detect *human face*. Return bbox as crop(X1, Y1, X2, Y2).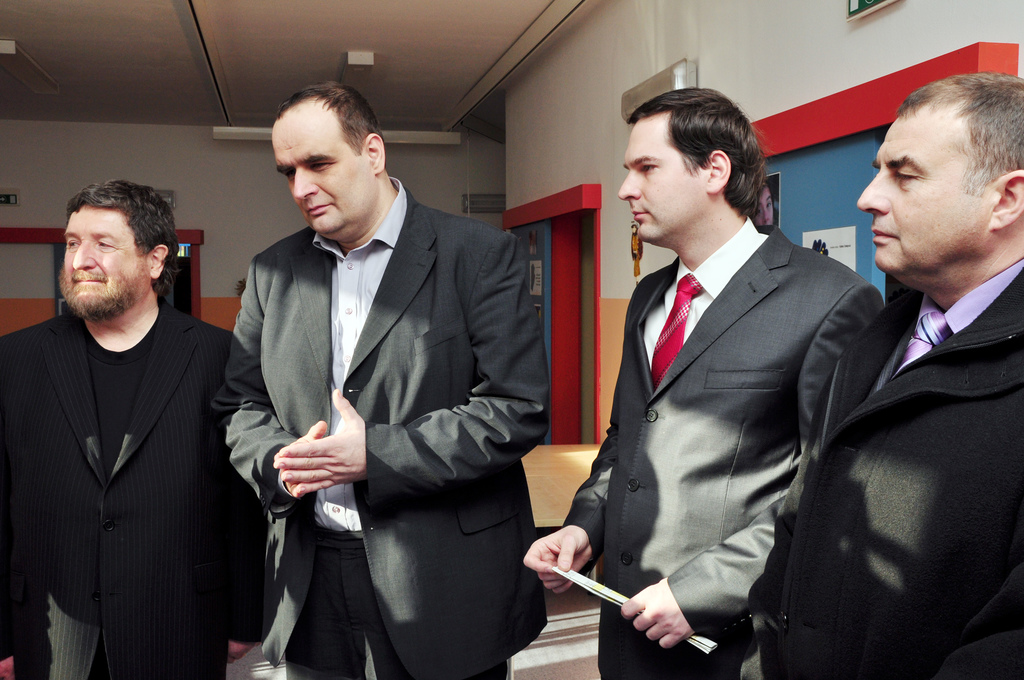
crop(751, 186, 773, 227).
